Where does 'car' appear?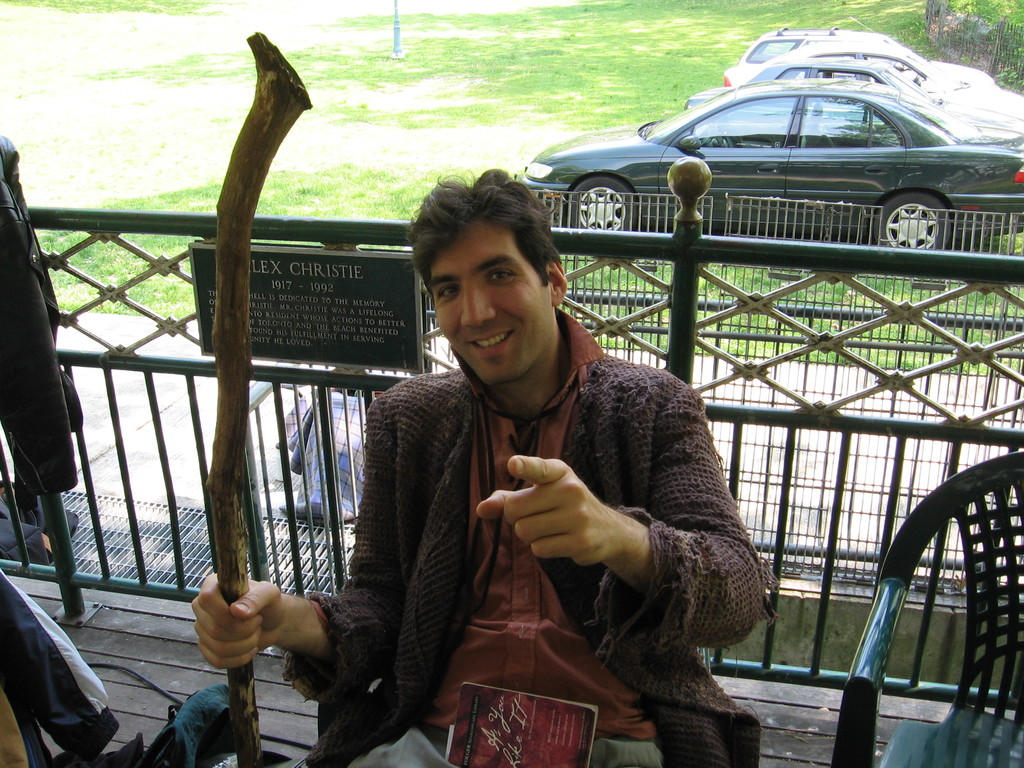
Appears at bbox(529, 58, 1023, 296).
